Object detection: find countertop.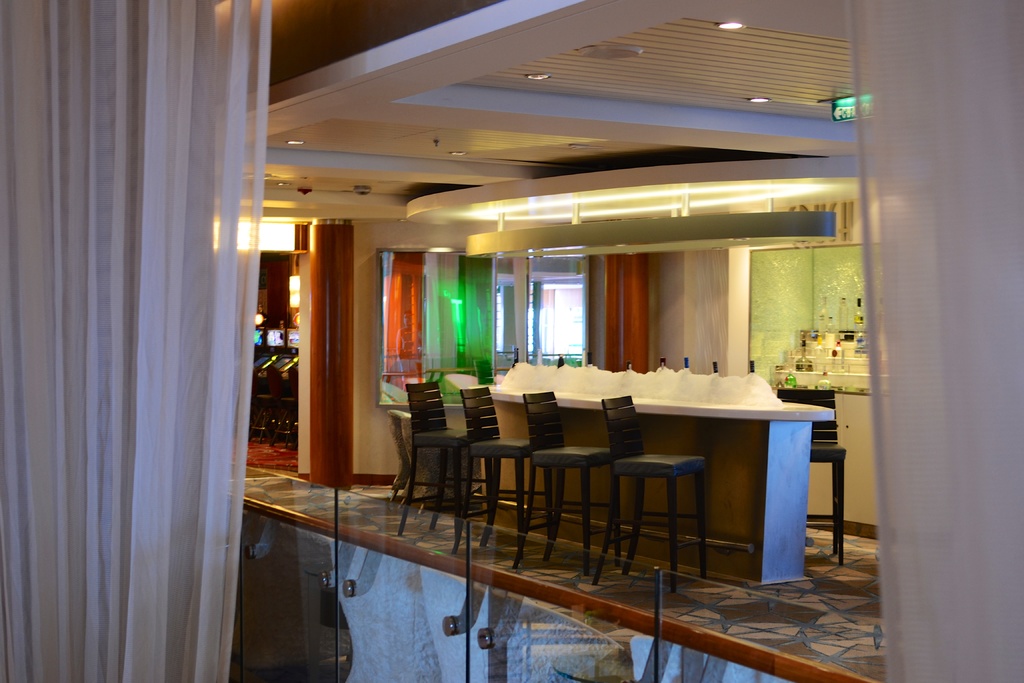
771, 385, 873, 399.
